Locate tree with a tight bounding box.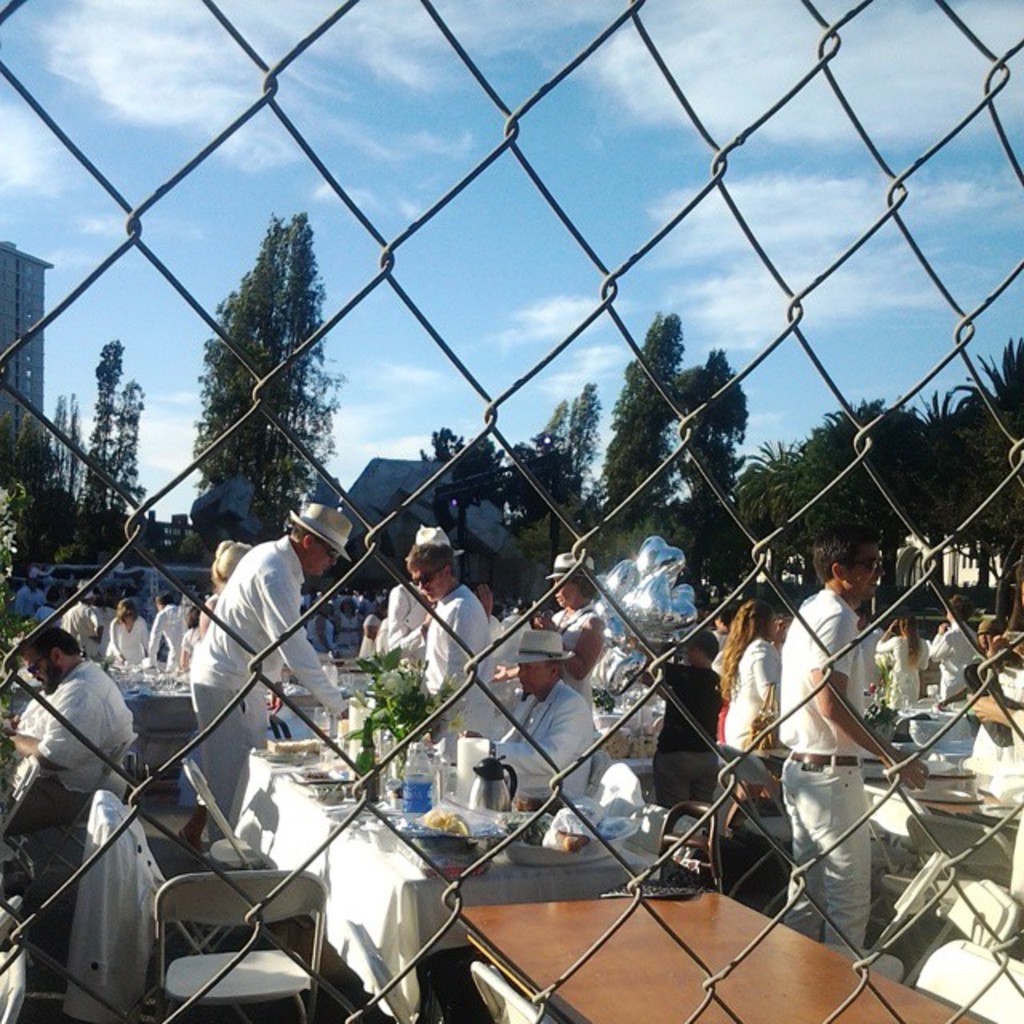
[left=661, top=331, right=749, bottom=597].
